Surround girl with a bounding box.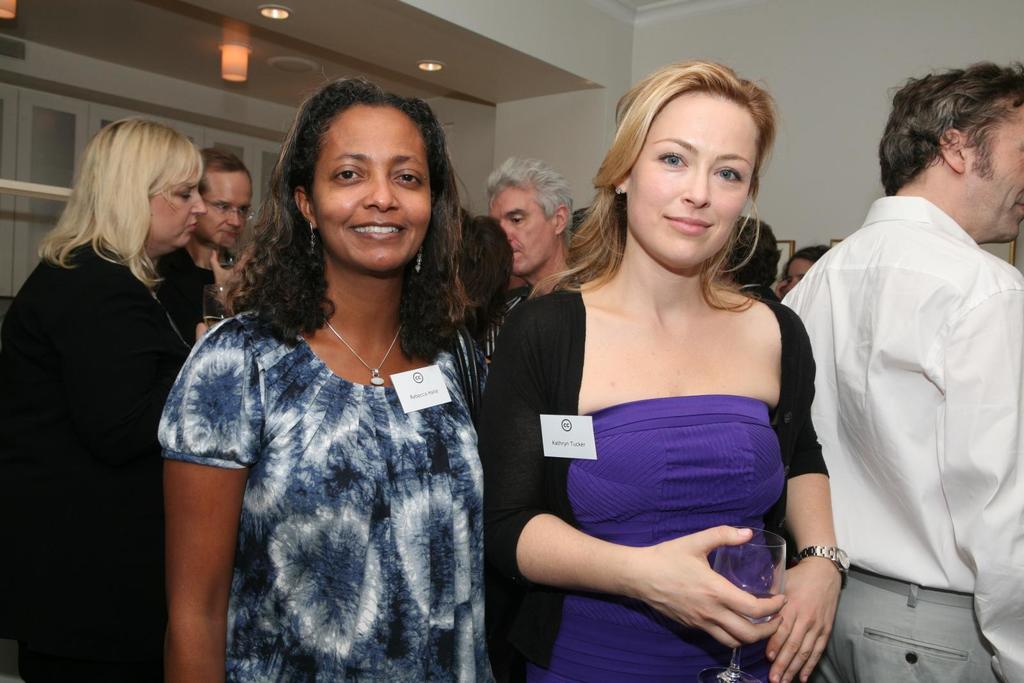
pyautogui.locateOnScreen(157, 81, 480, 682).
